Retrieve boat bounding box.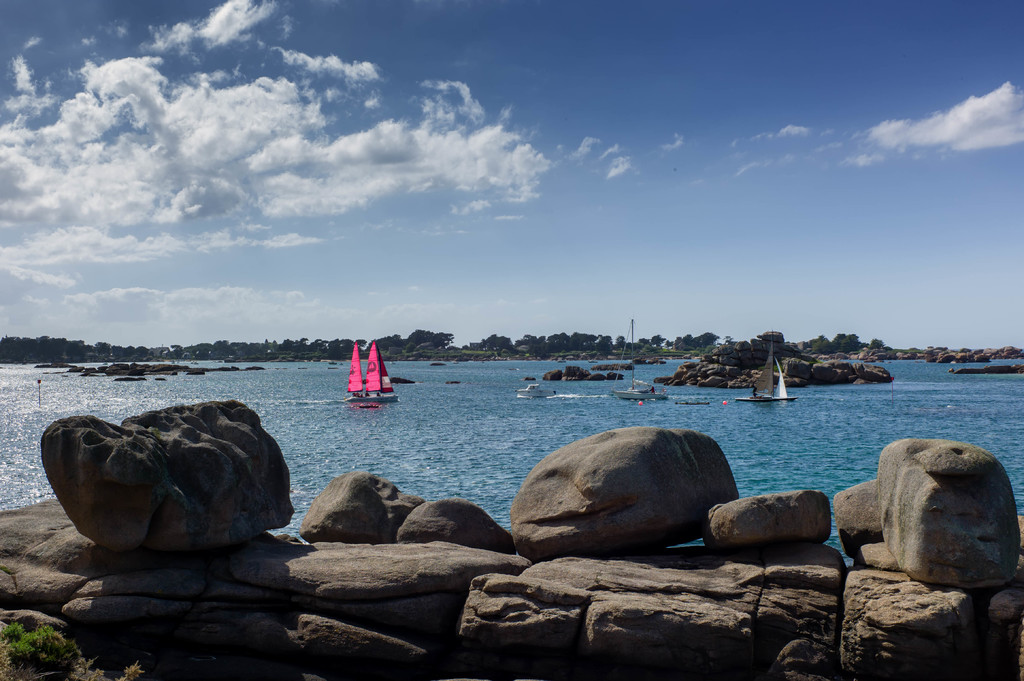
Bounding box: pyautogui.locateOnScreen(516, 381, 559, 400).
